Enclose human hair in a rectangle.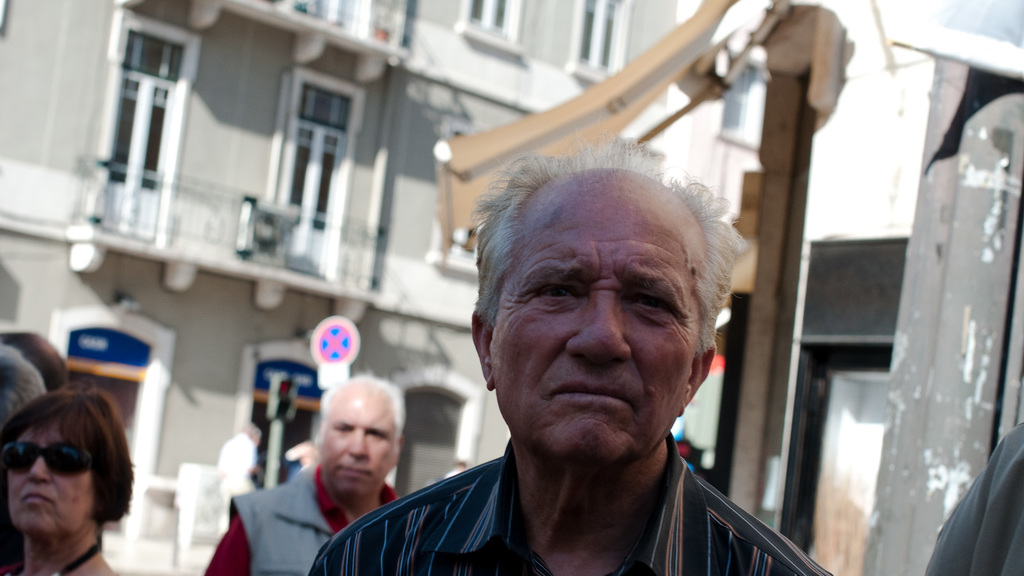
[311,373,404,463].
